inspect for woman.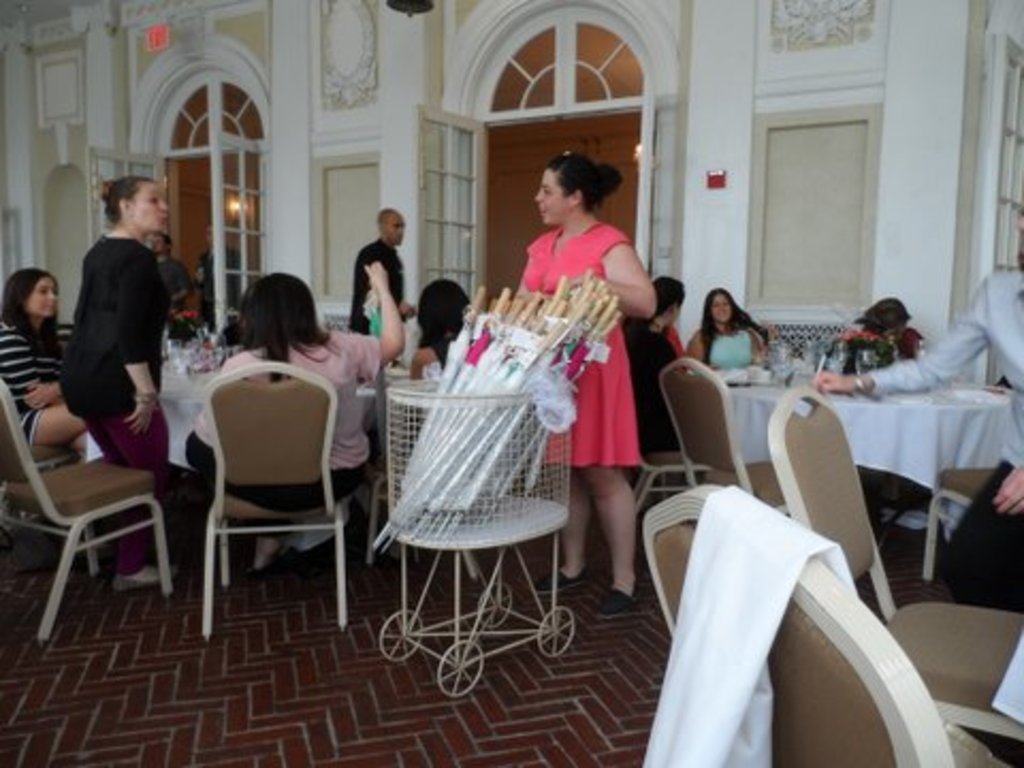
Inspection: [x1=66, y1=175, x2=186, y2=597].
